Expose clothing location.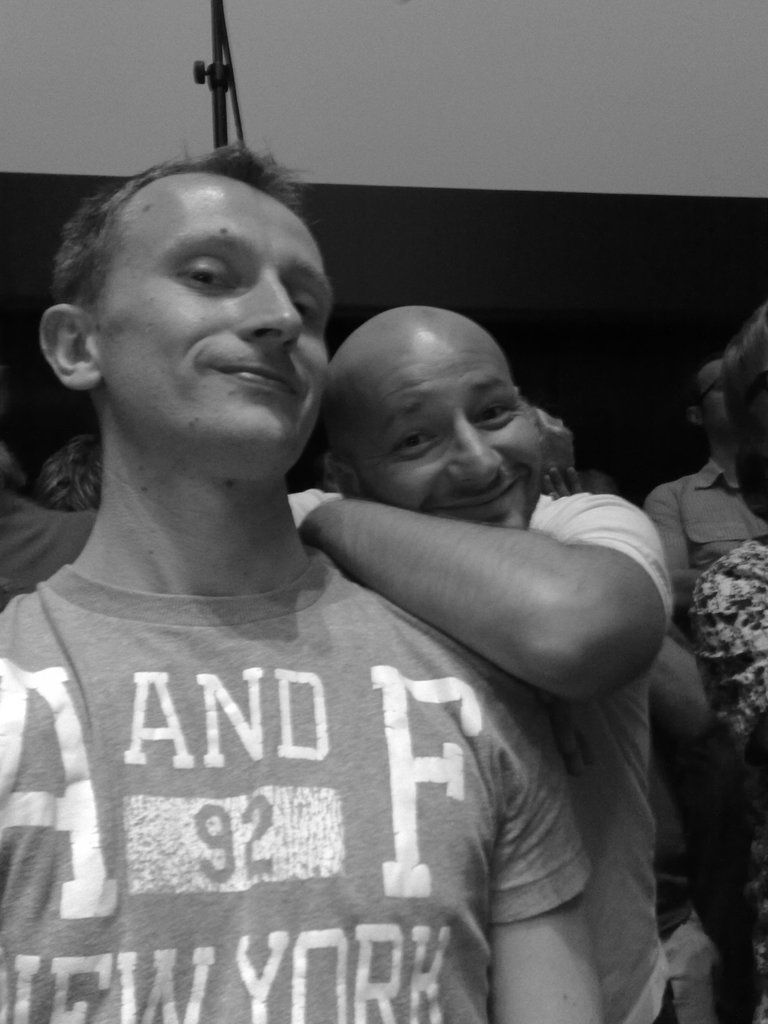
Exposed at [637, 452, 767, 620].
